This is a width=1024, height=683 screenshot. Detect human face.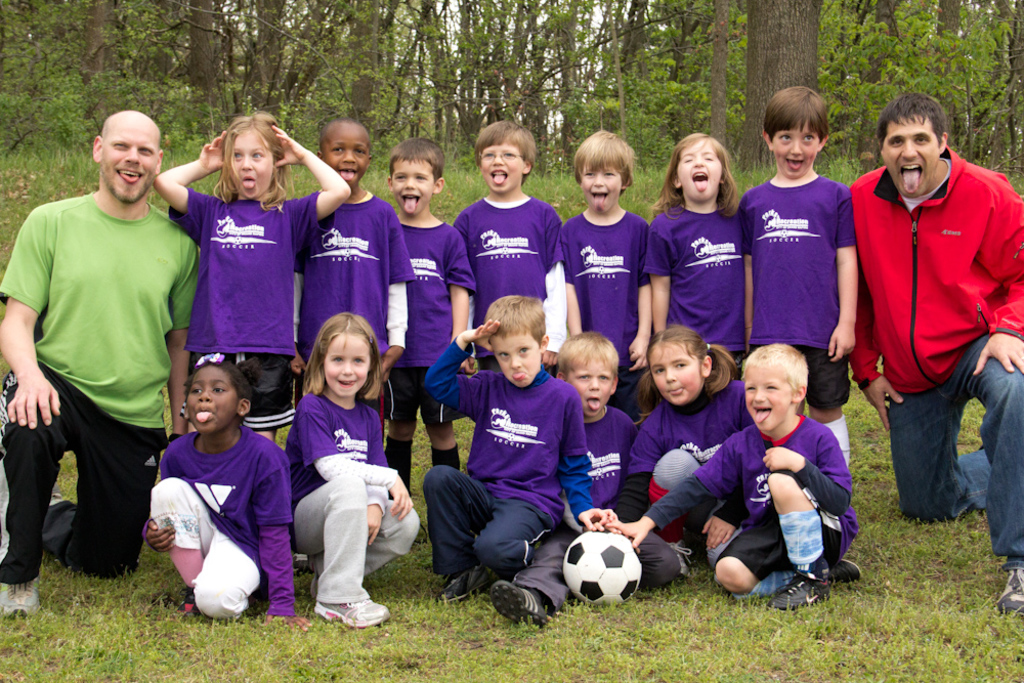
{"x1": 886, "y1": 119, "x2": 940, "y2": 199}.
